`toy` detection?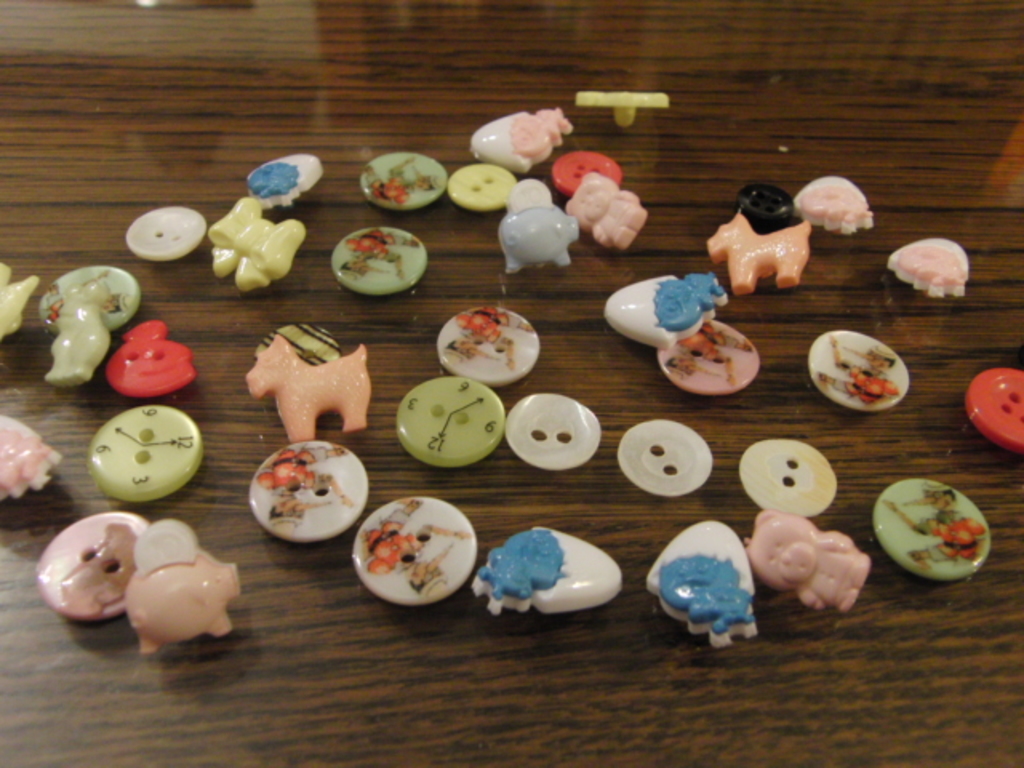
box(472, 109, 574, 170)
